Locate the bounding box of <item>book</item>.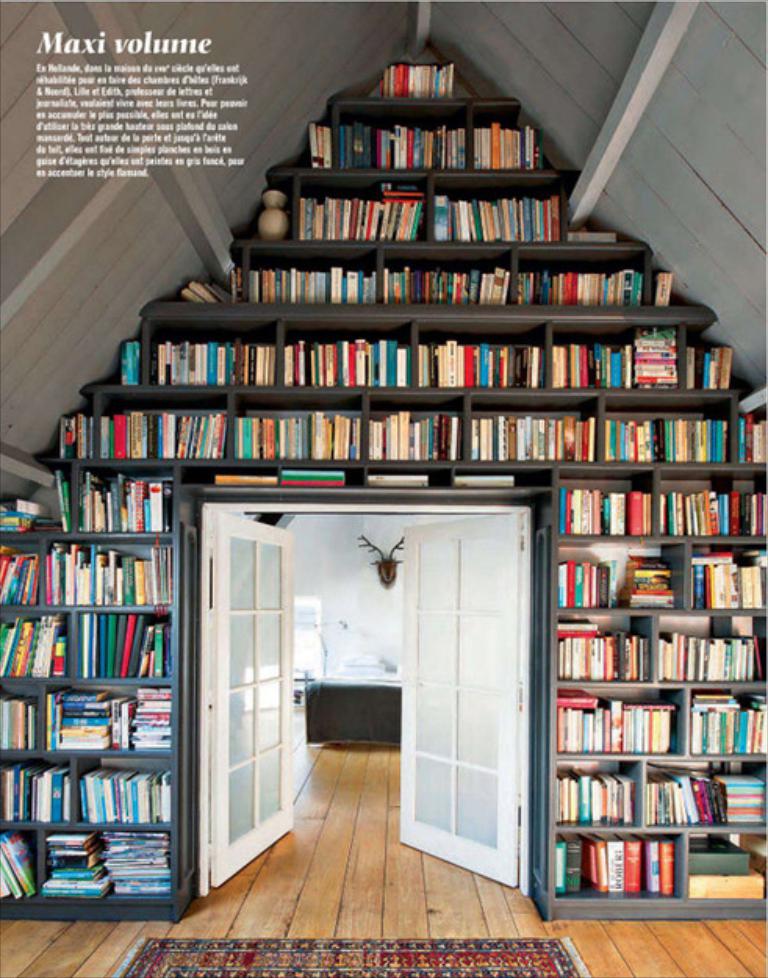
Bounding box: (211,473,278,485).
